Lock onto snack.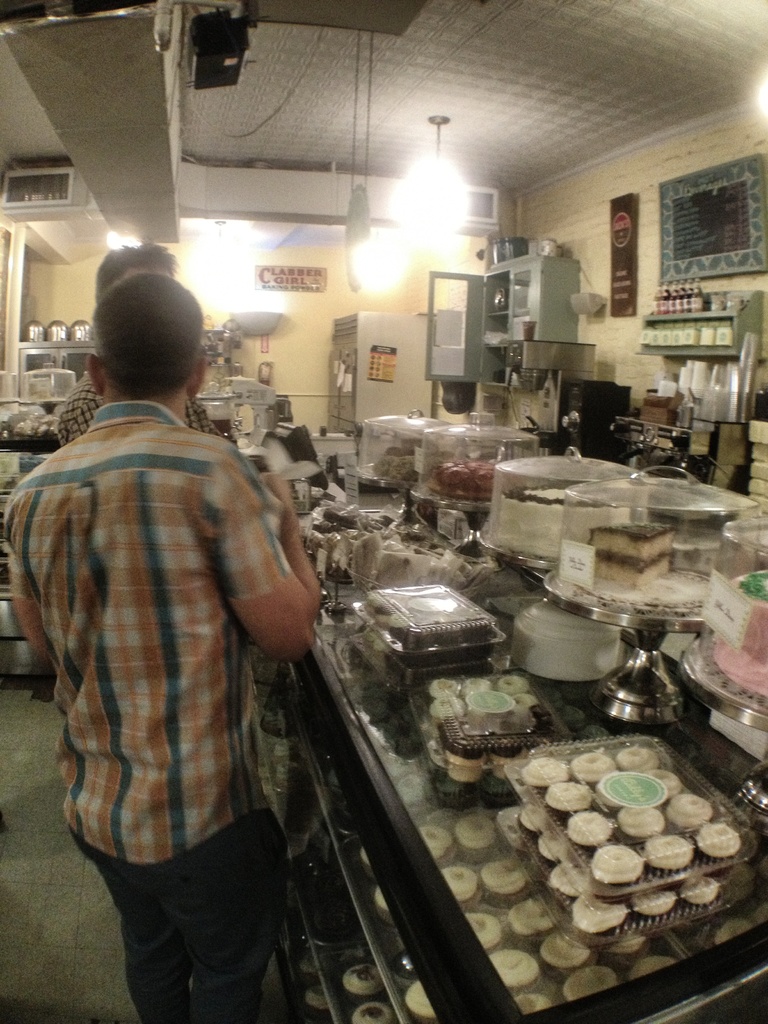
Locked: pyautogui.locateOnScreen(593, 840, 645, 891).
